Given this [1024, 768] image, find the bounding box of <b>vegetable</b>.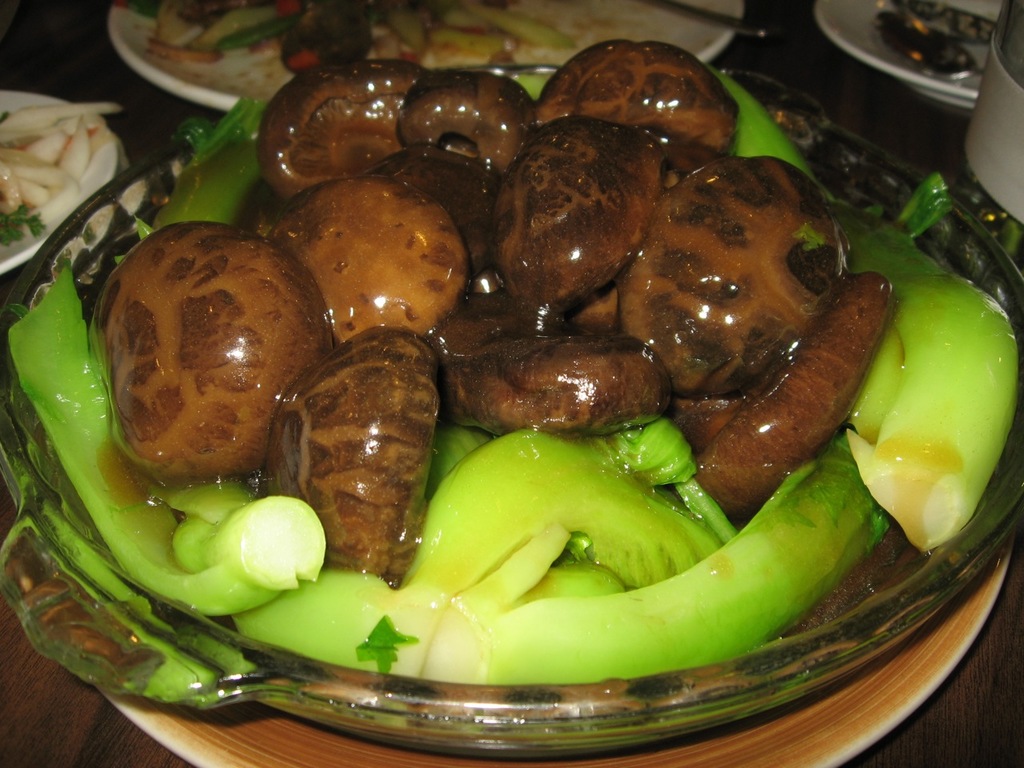
box=[6, 268, 325, 621].
